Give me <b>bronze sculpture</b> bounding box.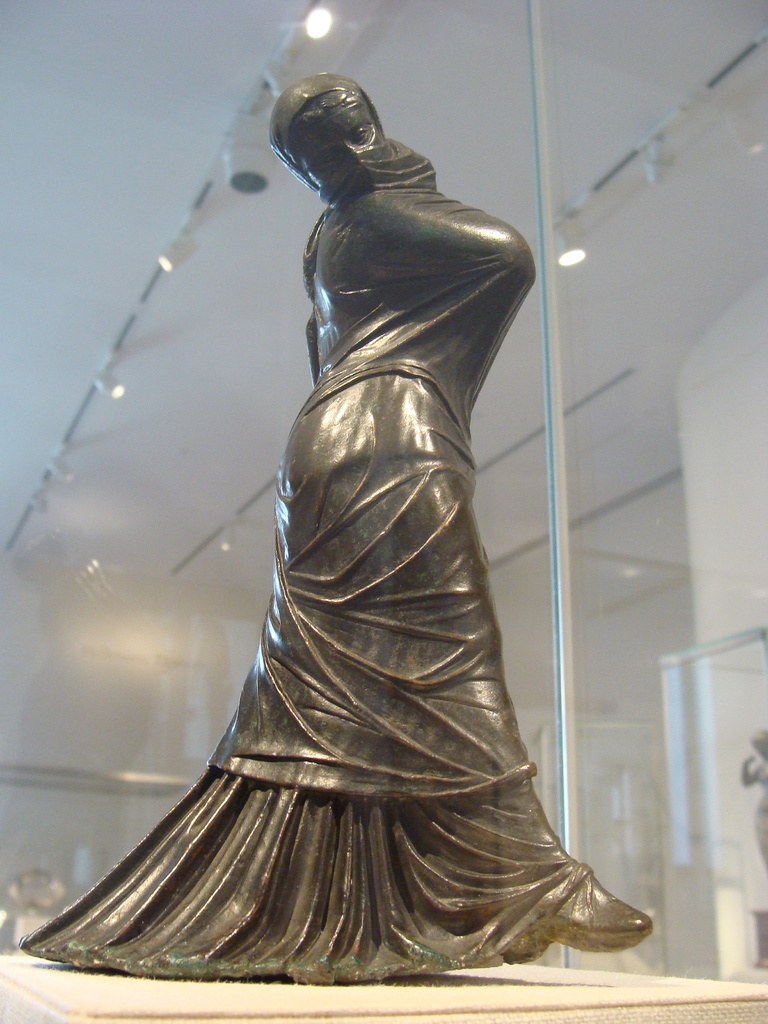
Rect(18, 77, 655, 982).
